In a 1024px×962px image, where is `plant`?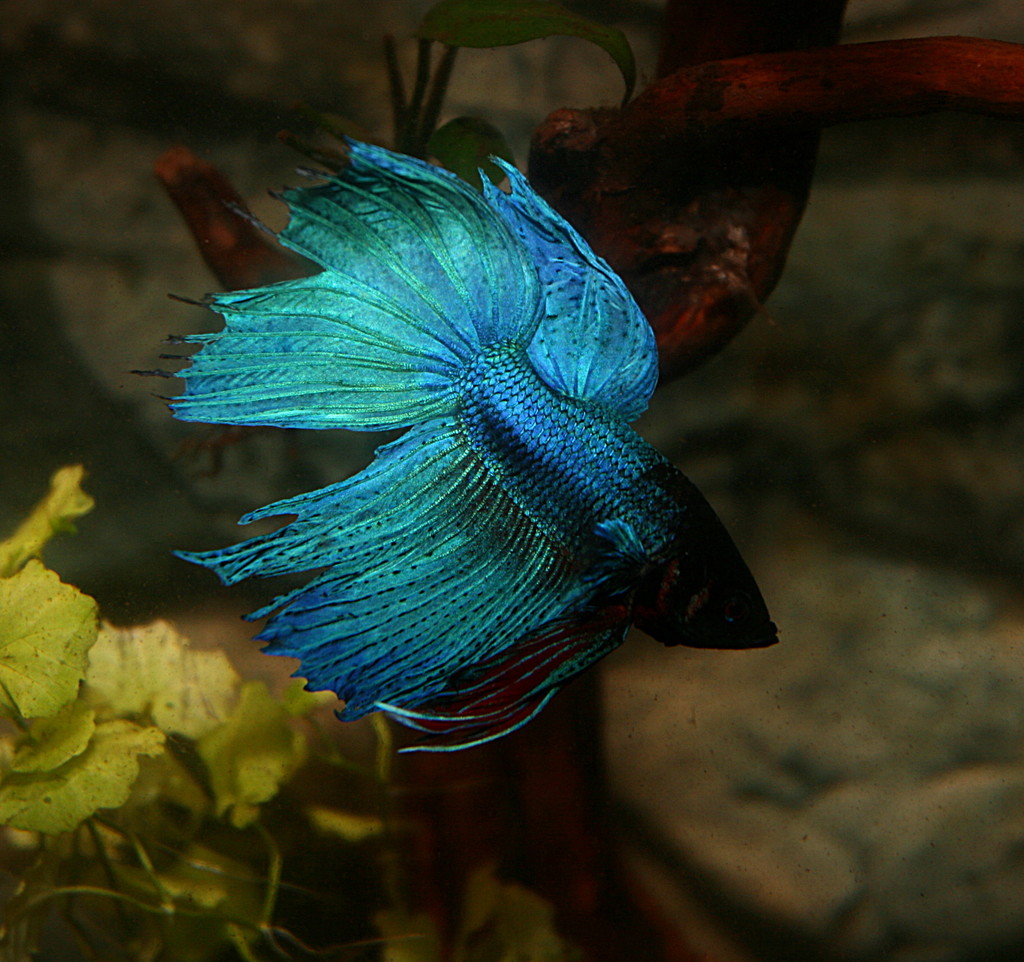
<region>0, 454, 387, 961</region>.
